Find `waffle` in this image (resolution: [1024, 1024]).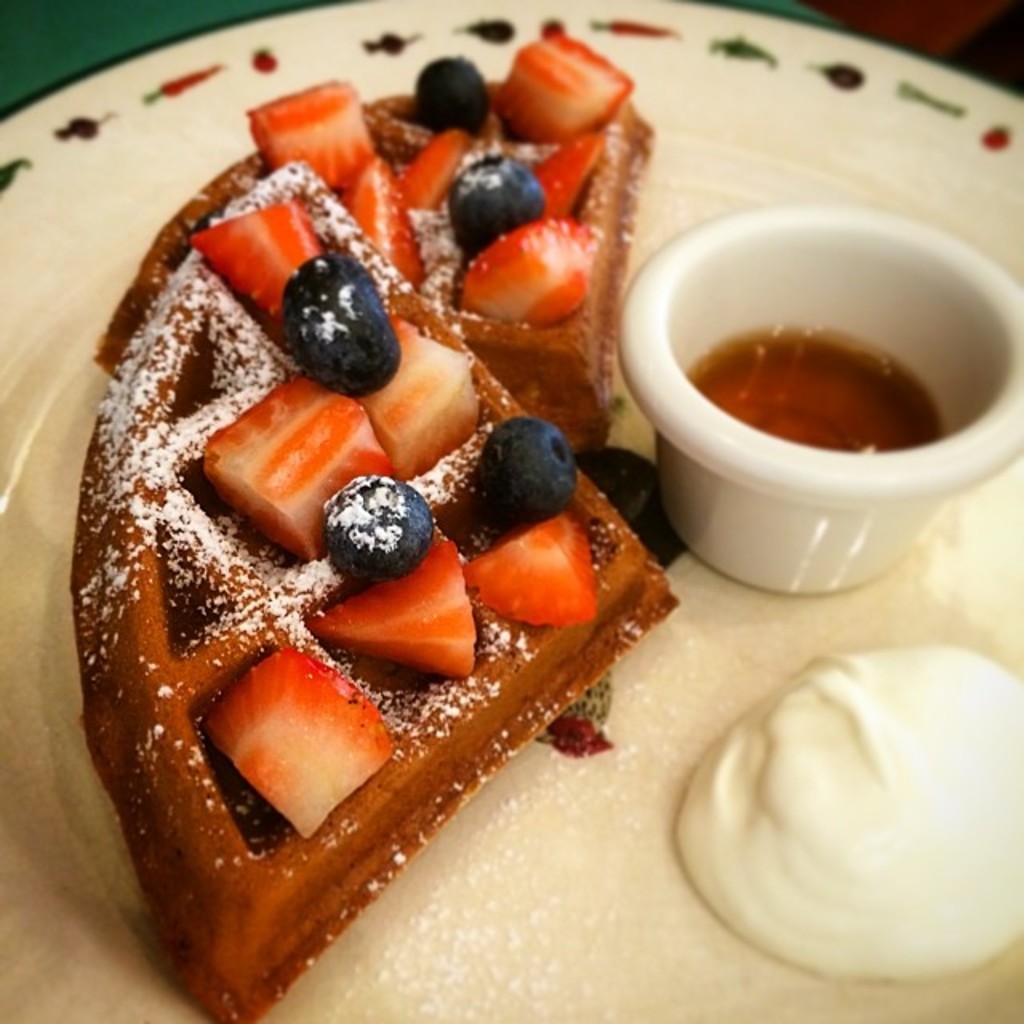
locate(85, 75, 659, 456).
